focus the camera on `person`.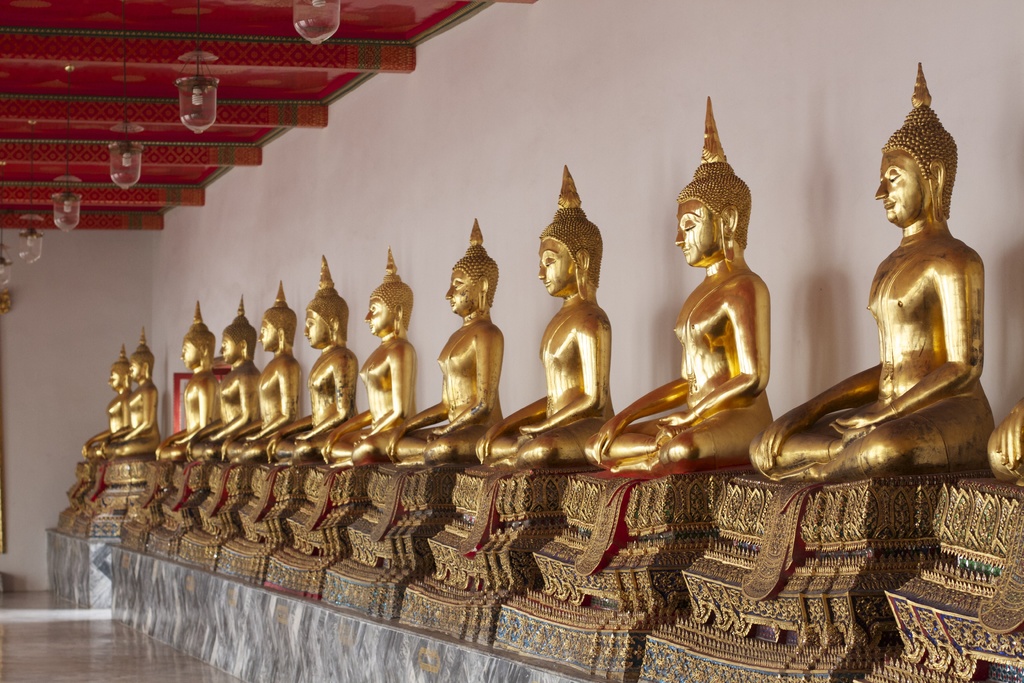
Focus region: bbox=(81, 348, 124, 456).
